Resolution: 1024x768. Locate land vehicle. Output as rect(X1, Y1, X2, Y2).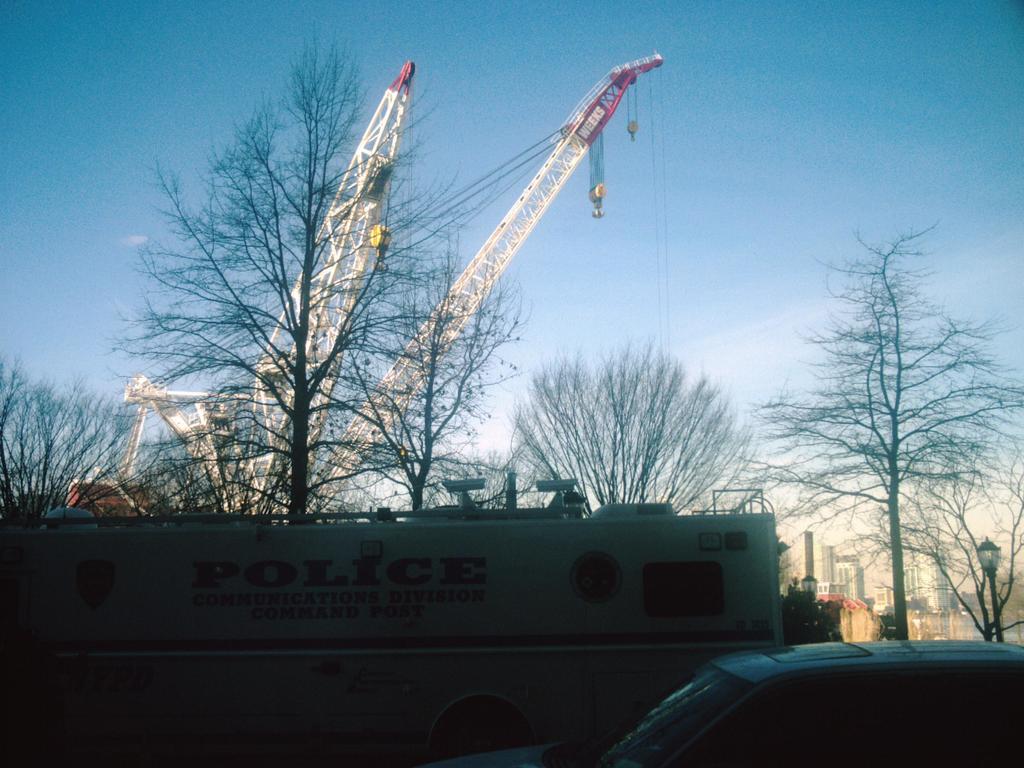
rect(445, 639, 1023, 767).
